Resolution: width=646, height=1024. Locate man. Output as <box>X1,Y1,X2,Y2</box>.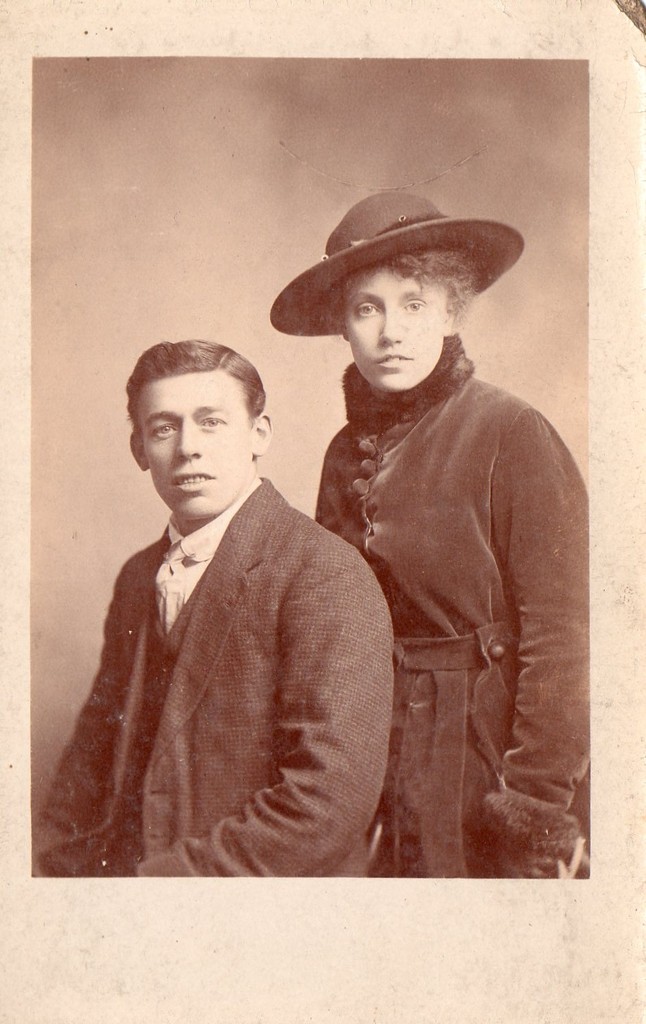
<box>48,336,408,883</box>.
